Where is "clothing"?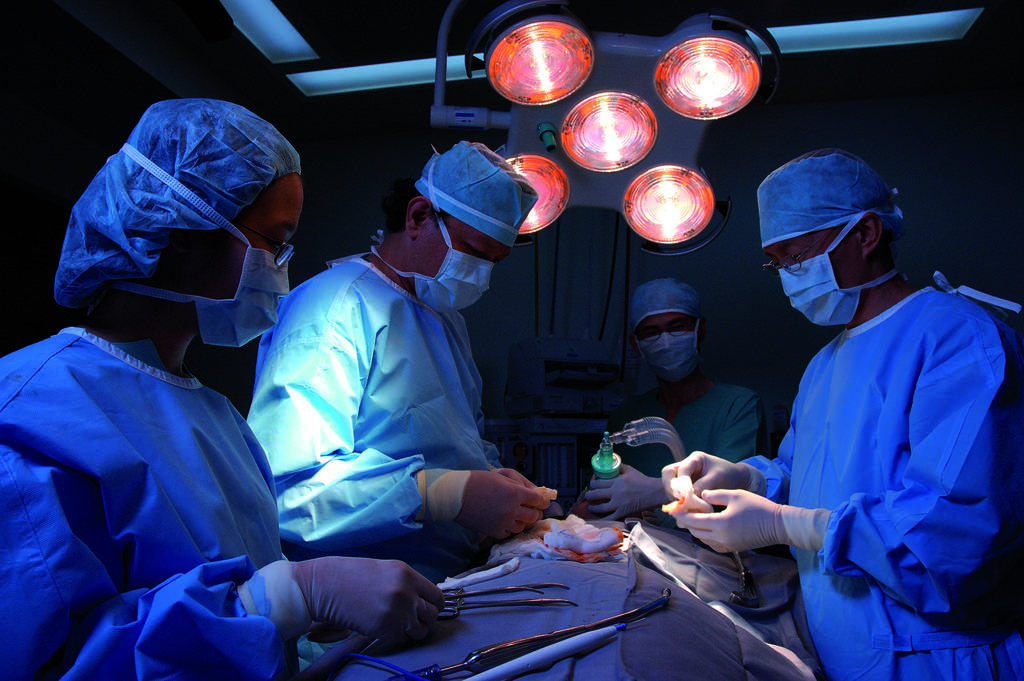
<box>632,276,702,373</box>.
